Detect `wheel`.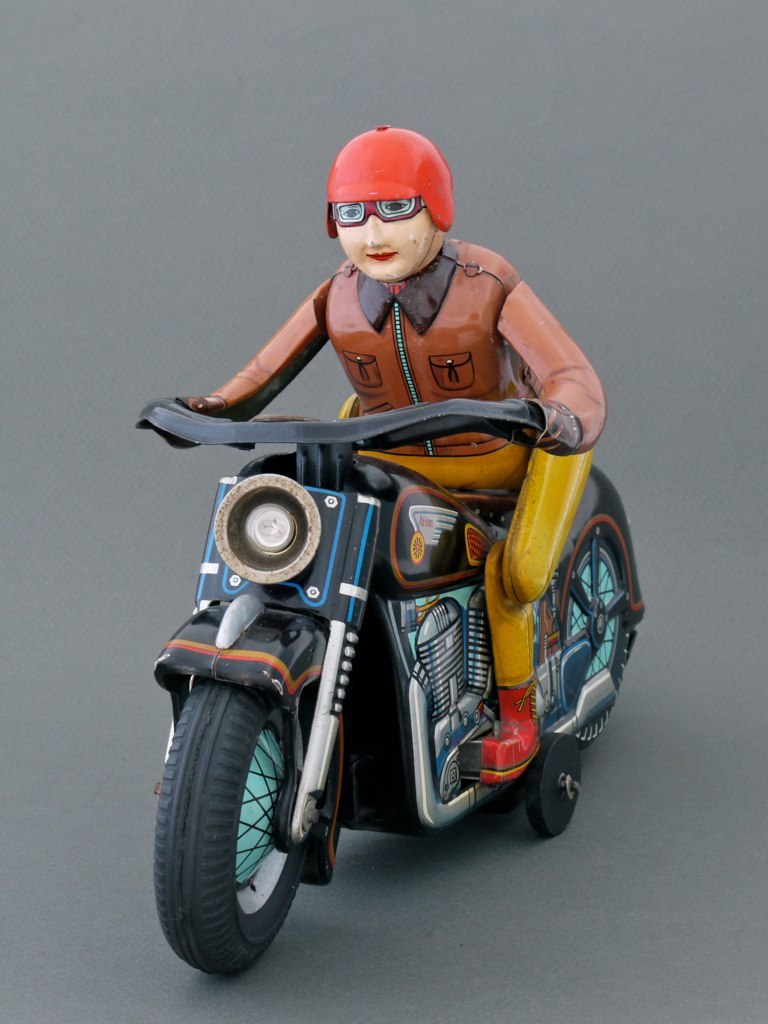
Detected at {"left": 551, "top": 524, "right": 628, "bottom": 755}.
